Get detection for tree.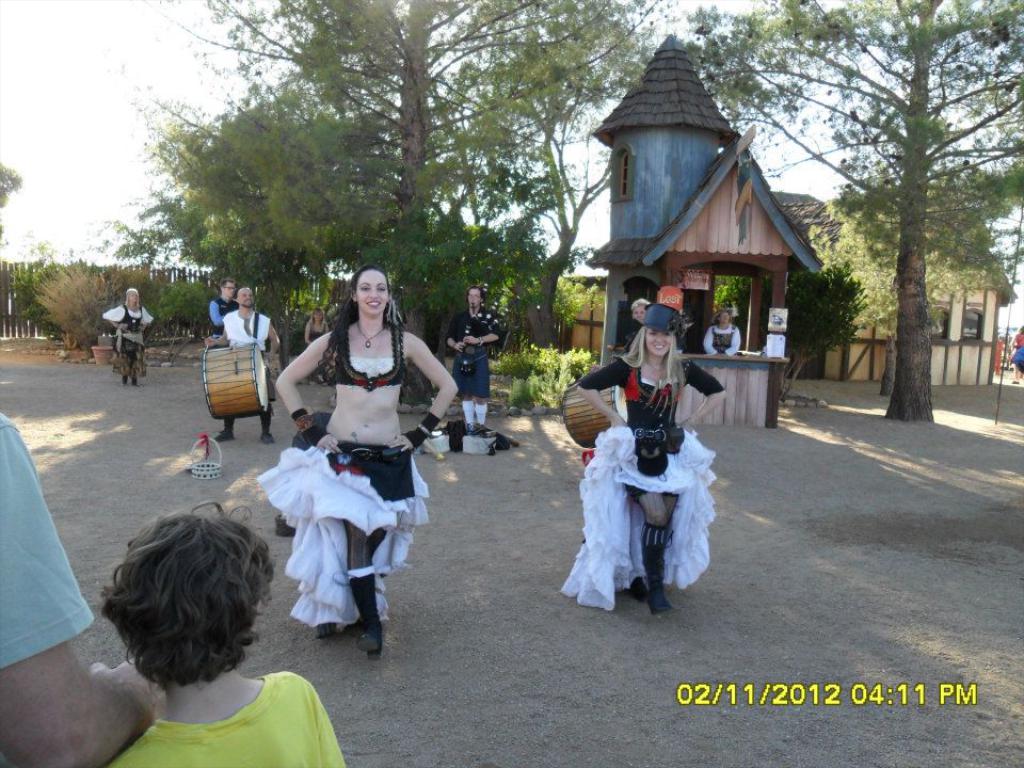
Detection: bbox=(103, 0, 668, 354).
